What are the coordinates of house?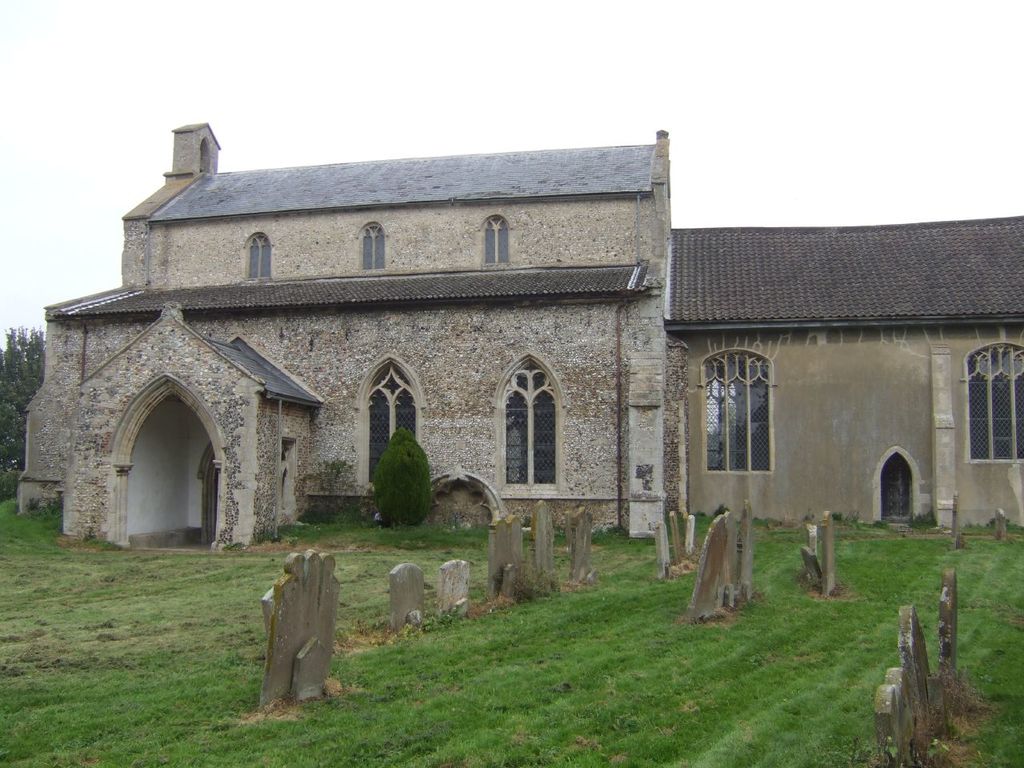
69:112:943:578.
